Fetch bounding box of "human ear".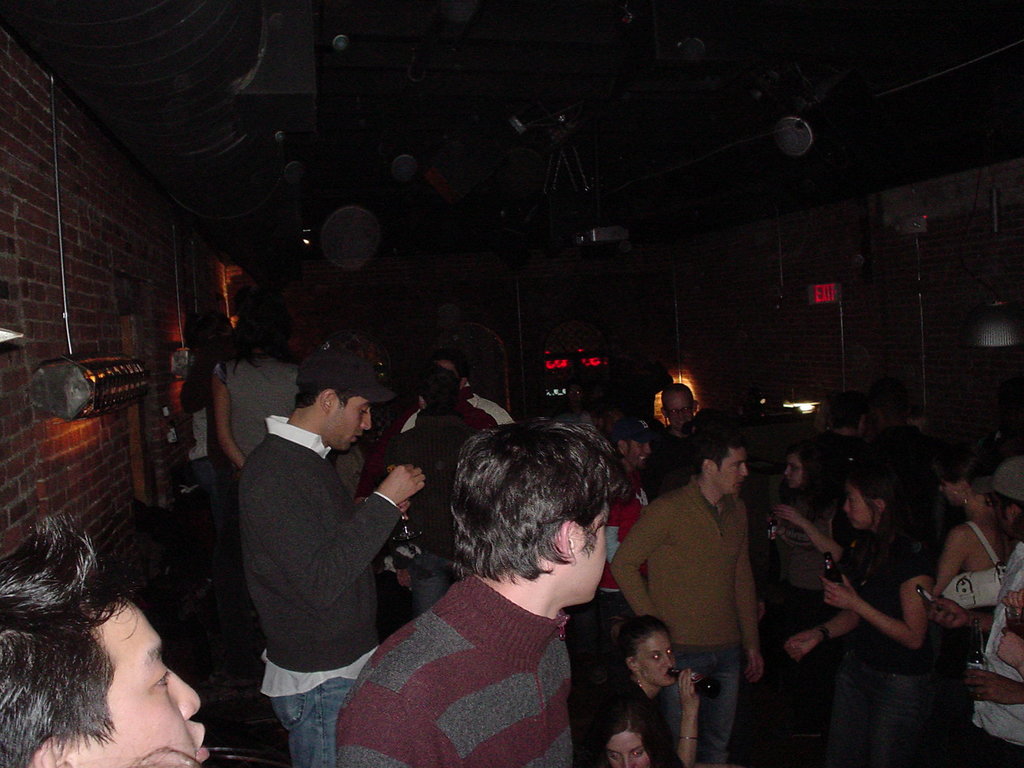
Bbox: {"left": 559, "top": 517, "right": 575, "bottom": 563}.
